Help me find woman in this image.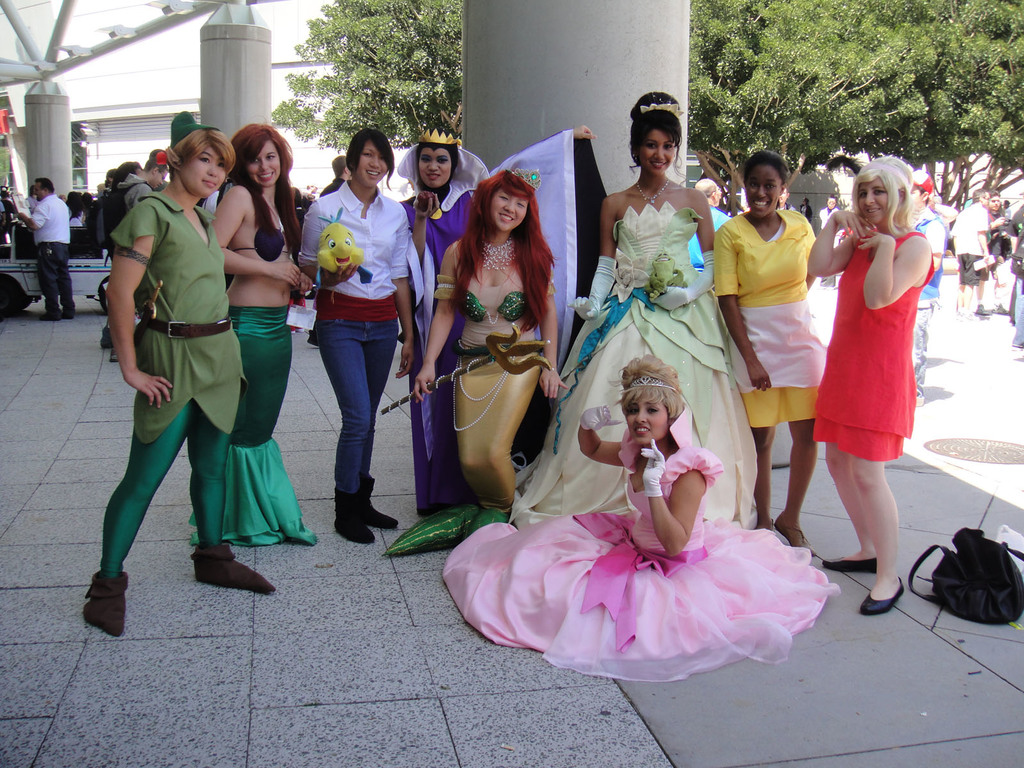
Found it: [809,155,931,613].
